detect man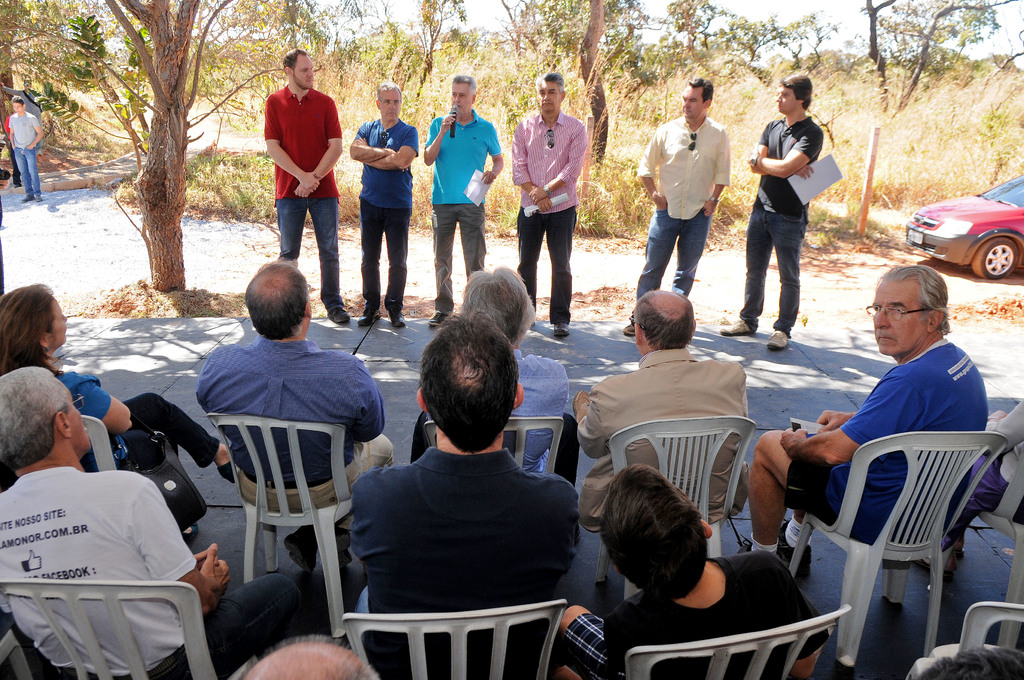
x1=0 y1=365 x2=312 y2=679
